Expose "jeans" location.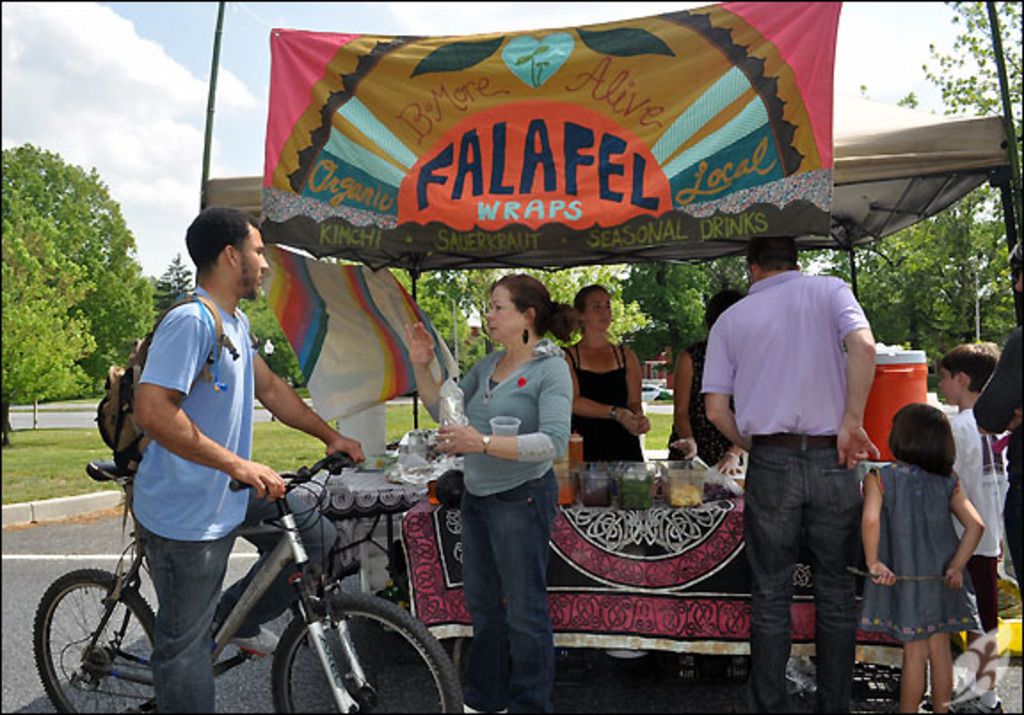
Exposed at <box>460,462,562,713</box>.
